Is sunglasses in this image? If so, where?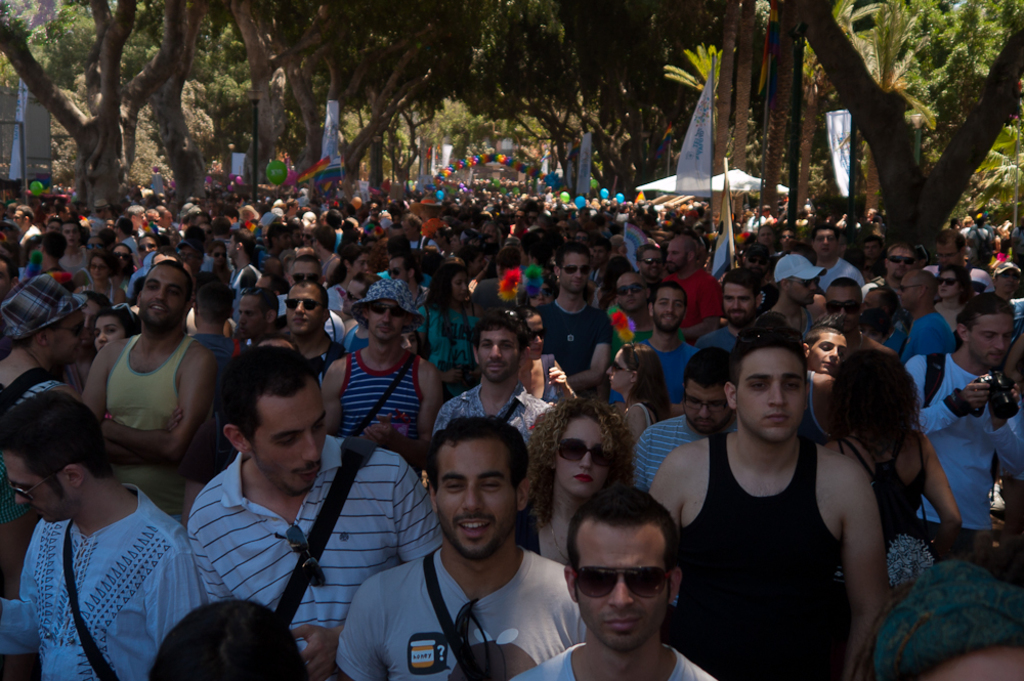
Yes, at region(293, 270, 322, 283).
